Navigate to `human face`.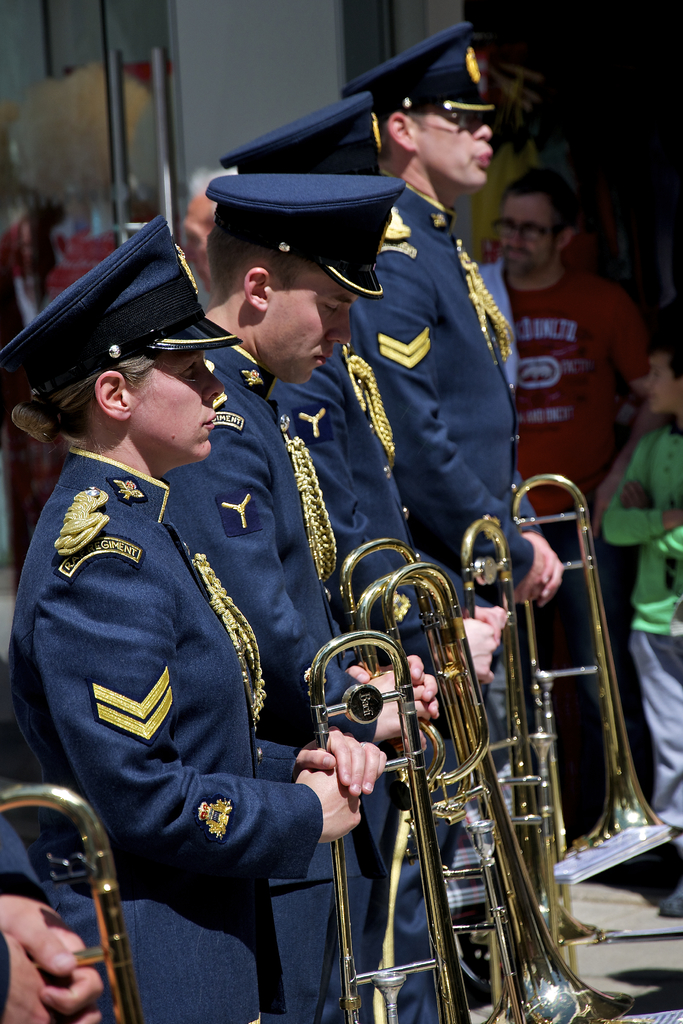
Navigation target: {"x1": 124, "y1": 349, "x2": 217, "y2": 464}.
